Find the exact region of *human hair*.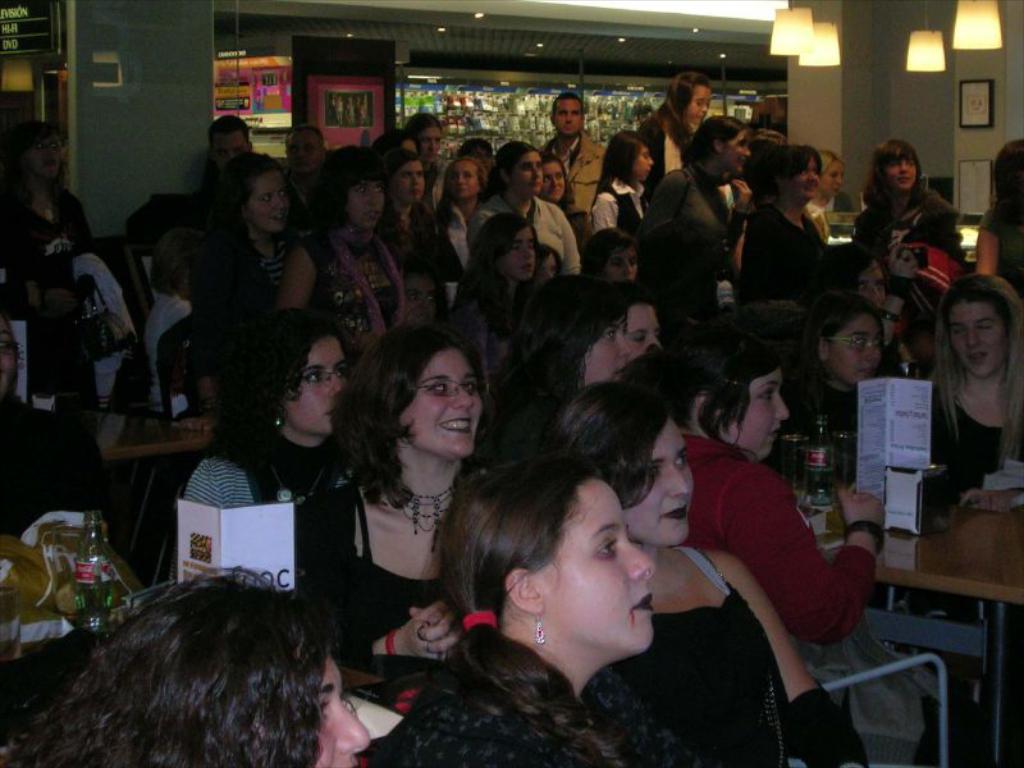
Exact region: select_region(742, 146, 822, 196).
